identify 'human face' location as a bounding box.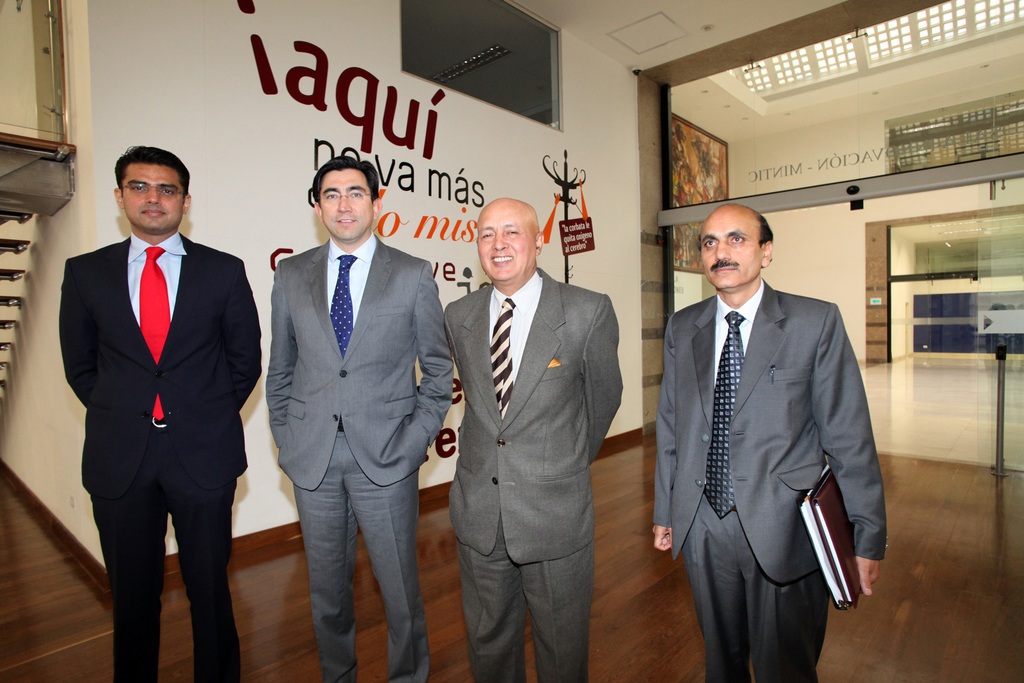
bbox(699, 213, 762, 286).
